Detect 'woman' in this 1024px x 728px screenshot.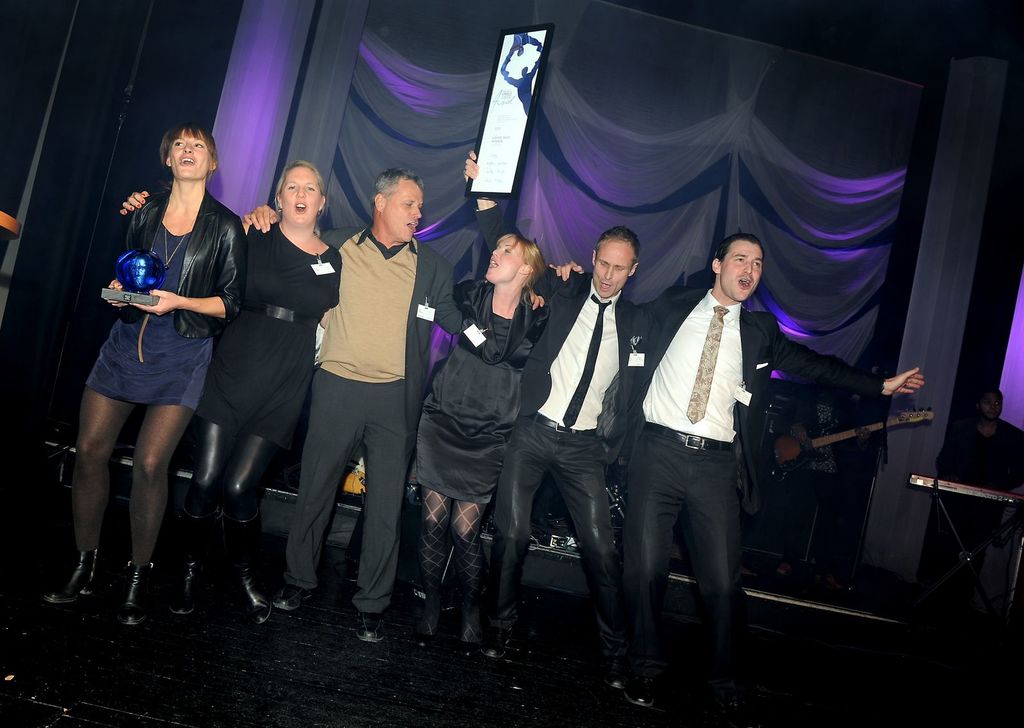
Detection: (415, 233, 551, 646).
